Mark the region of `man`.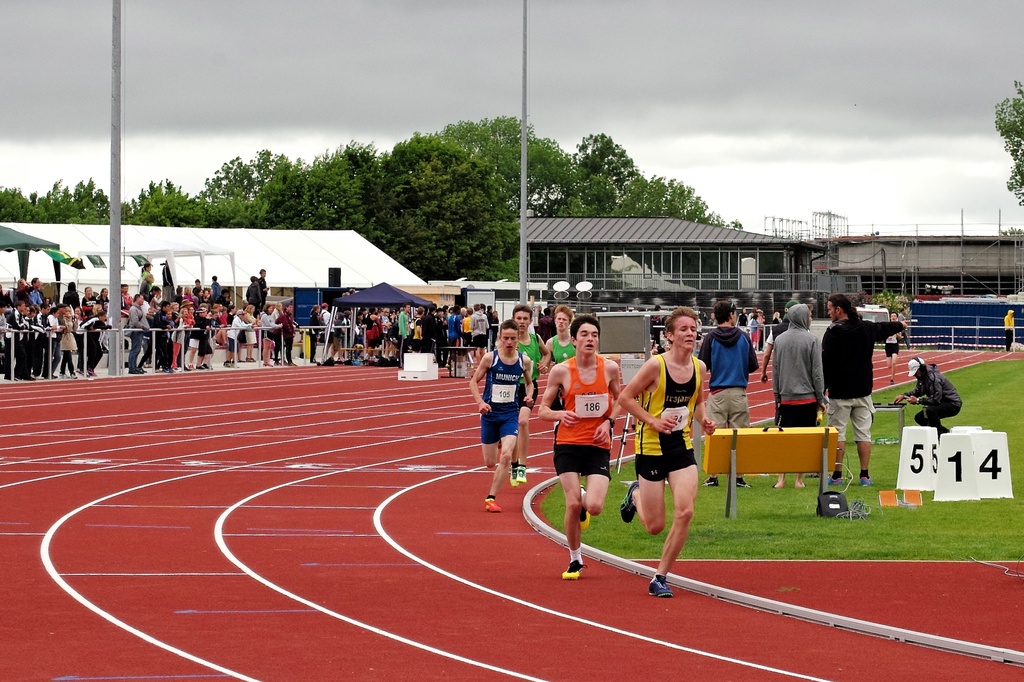
Region: {"x1": 470, "y1": 318, "x2": 536, "y2": 512}.
